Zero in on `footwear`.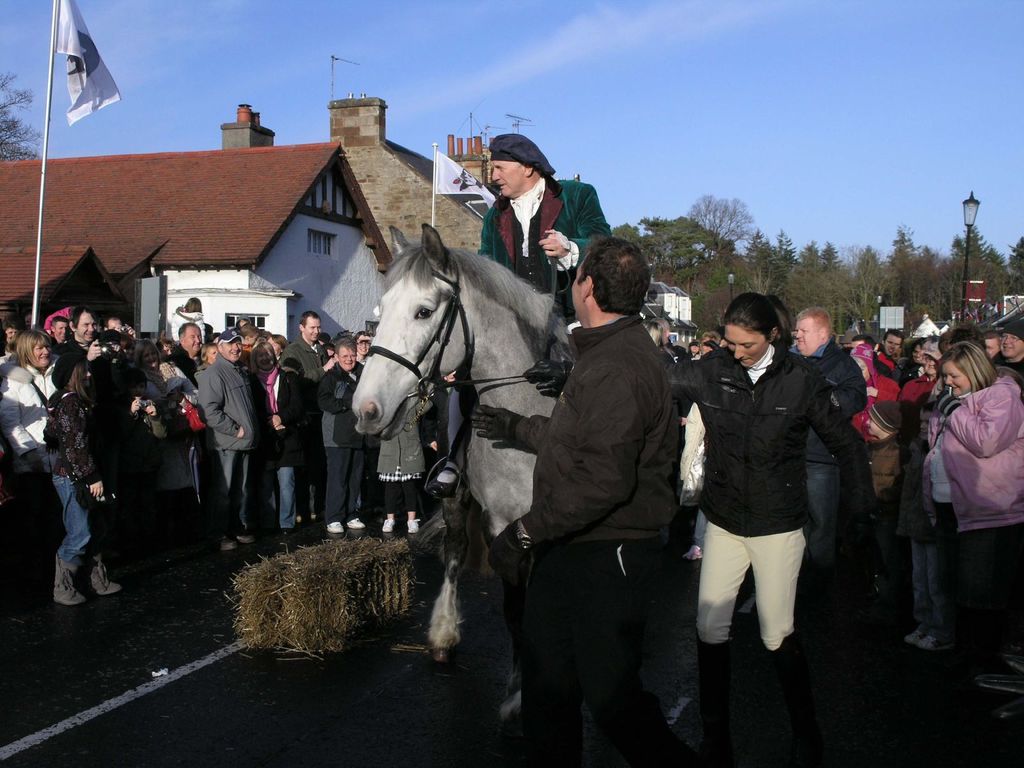
Zeroed in: Rect(684, 544, 707, 561).
